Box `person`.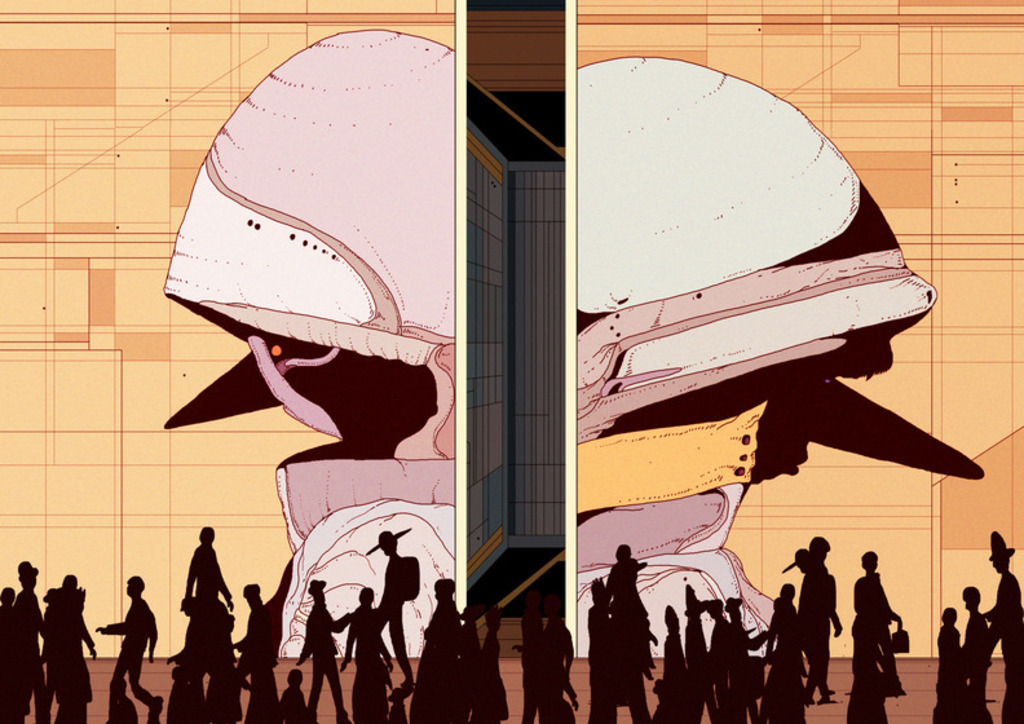
locate(652, 601, 690, 723).
